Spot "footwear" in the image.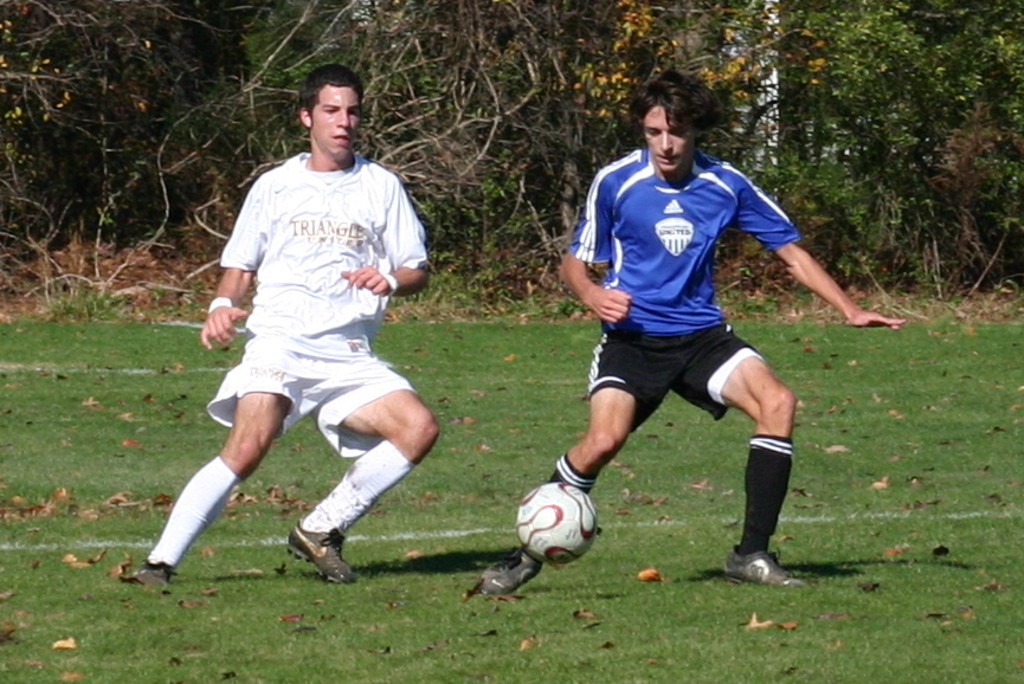
"footwear" found at {"x1": 123, "y1": 561, "x2": 174, "y2": 594}.
